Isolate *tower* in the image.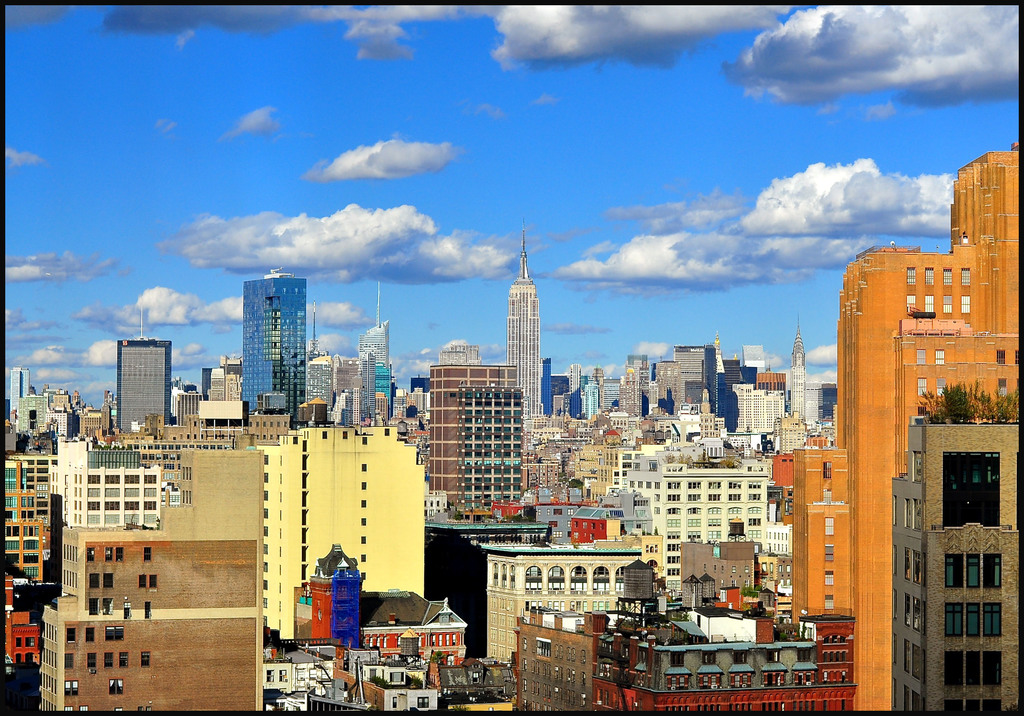
Isolated region: bbox(581, 366, 606, 421).
